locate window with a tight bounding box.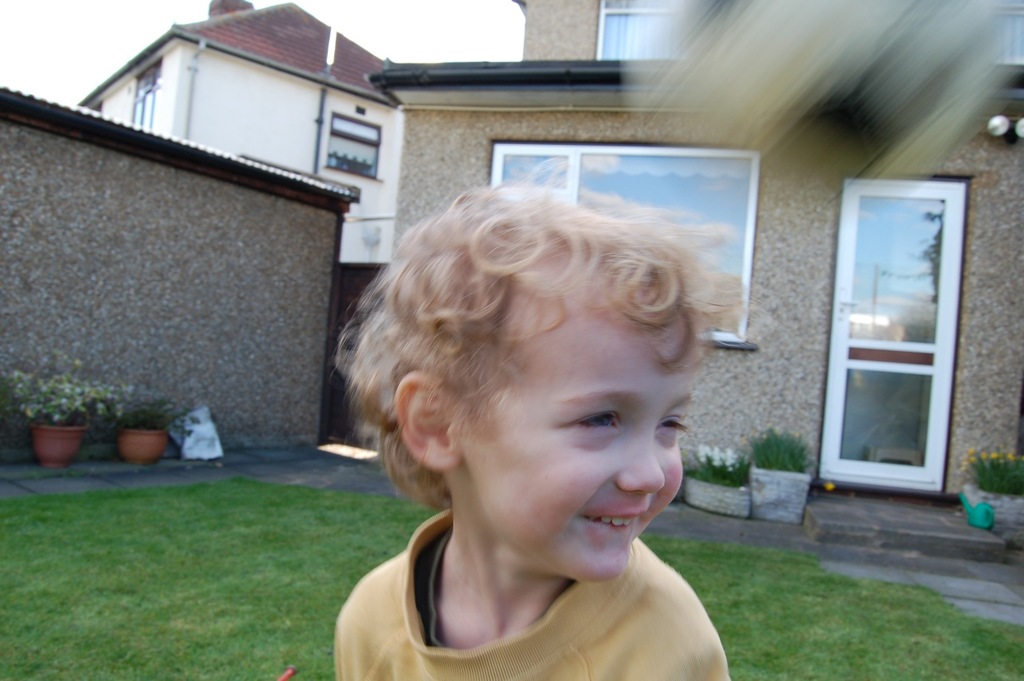
box(133, 55, 163, 134).
